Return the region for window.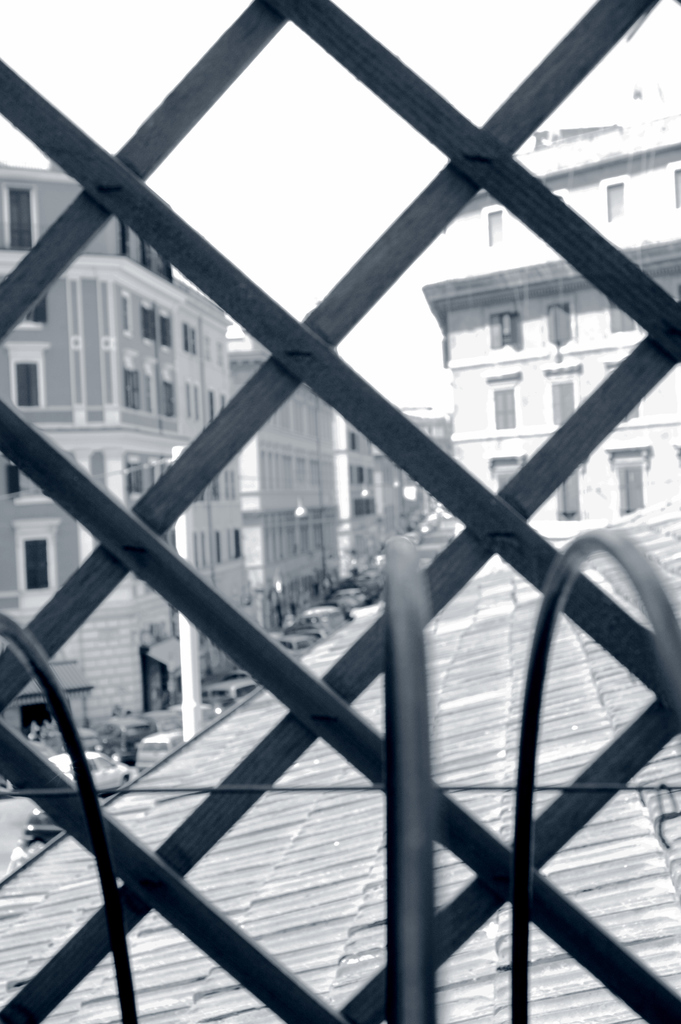
select_region(495, 379, 514, 430).
